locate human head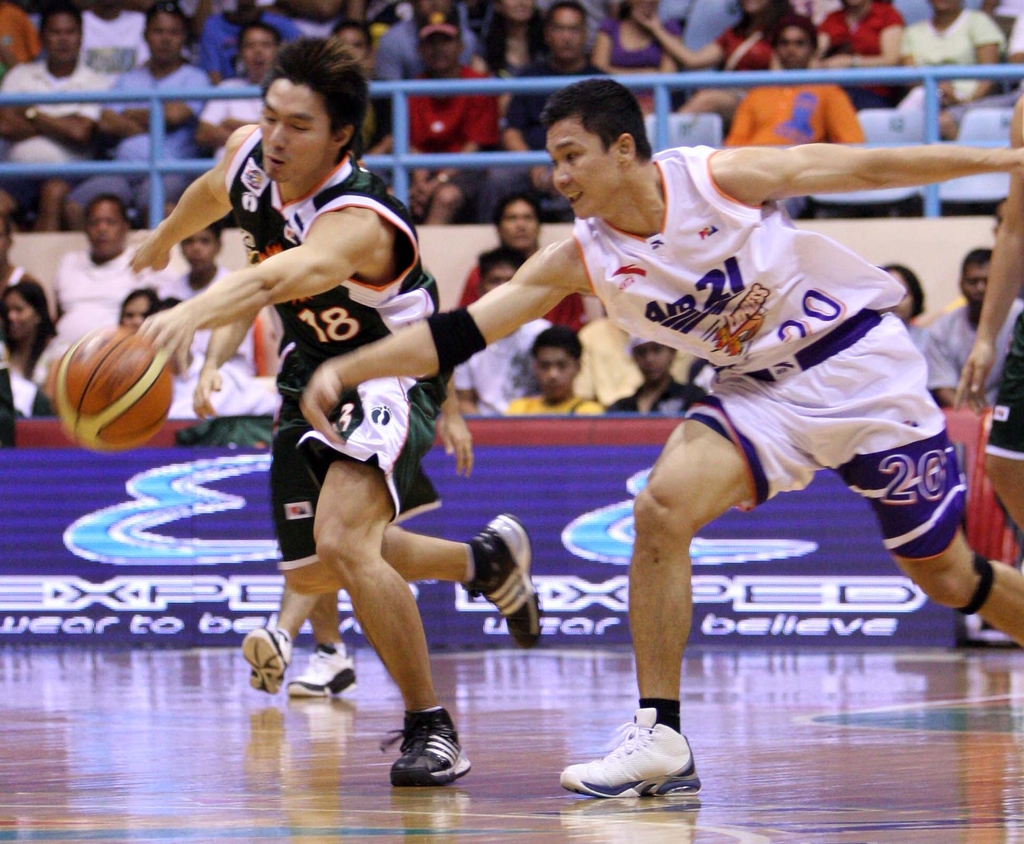
bbox(84, 196, 132, 257)
